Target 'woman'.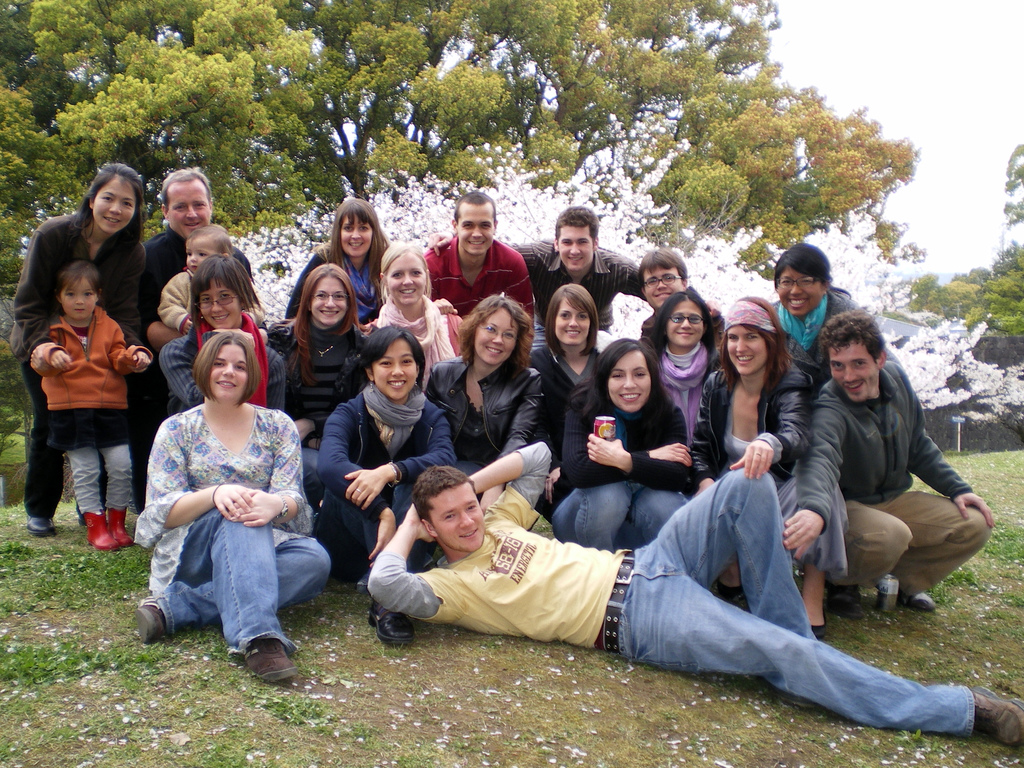
Target region: {"x1": 266, "y1": 262, "x2": 374, "y2": 506}.
